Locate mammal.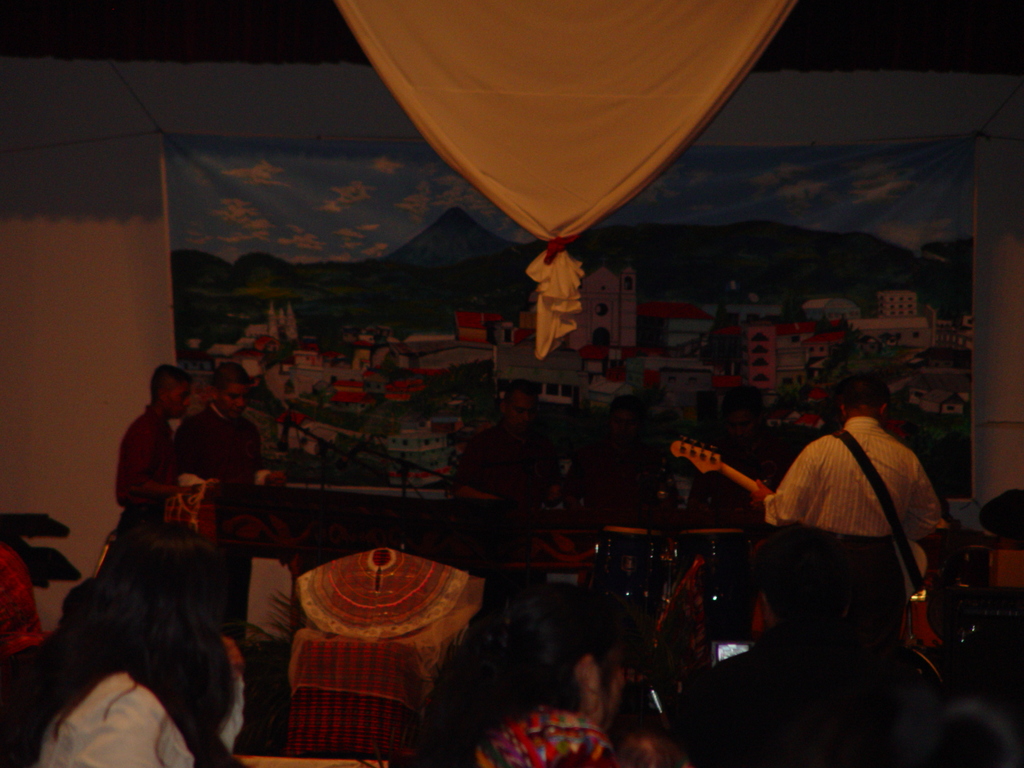
Bounding box: crop(565, 389, 676, 524).
